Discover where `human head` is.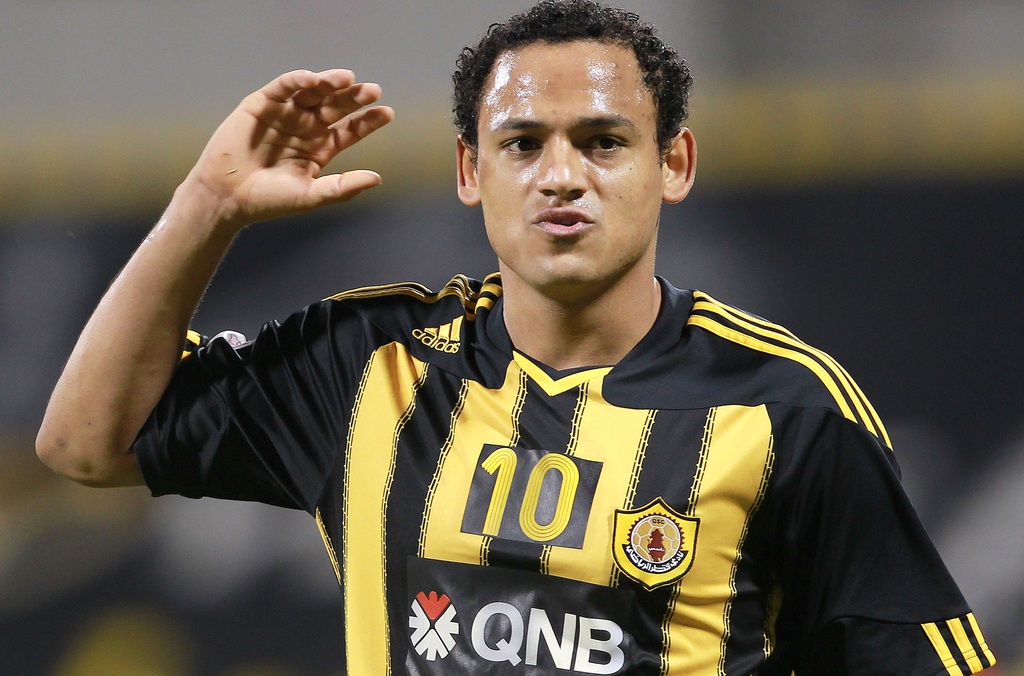
Discovered at [444,18,692,303].
